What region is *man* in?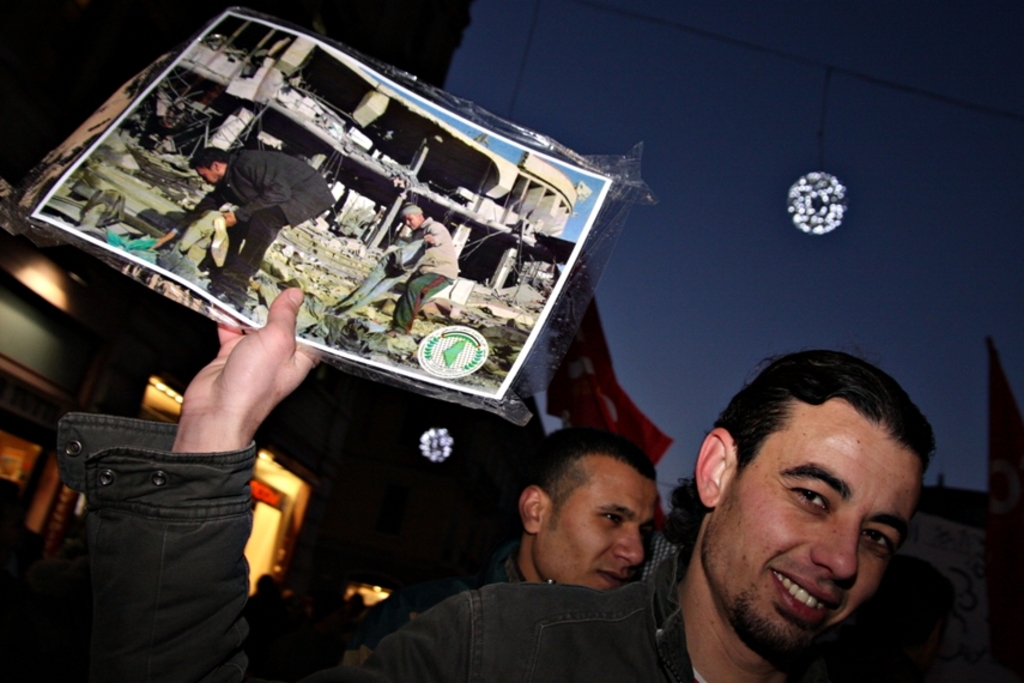
BBox(150, 147, 343, 292).
